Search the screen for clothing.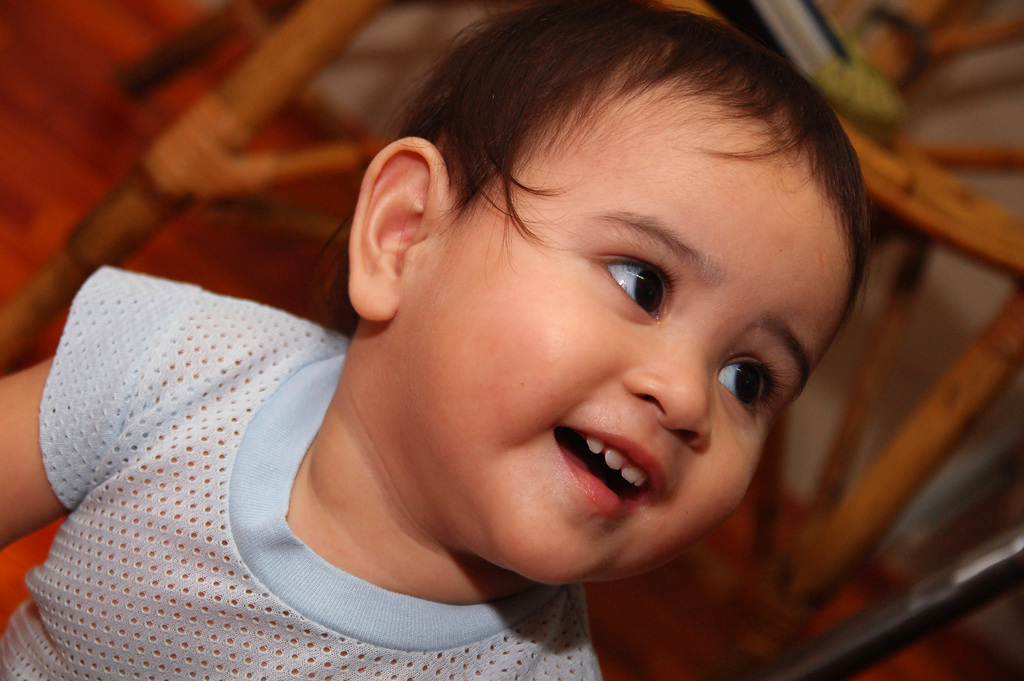
Found at [x1=0, y1=255, x2=608, y2=680].
